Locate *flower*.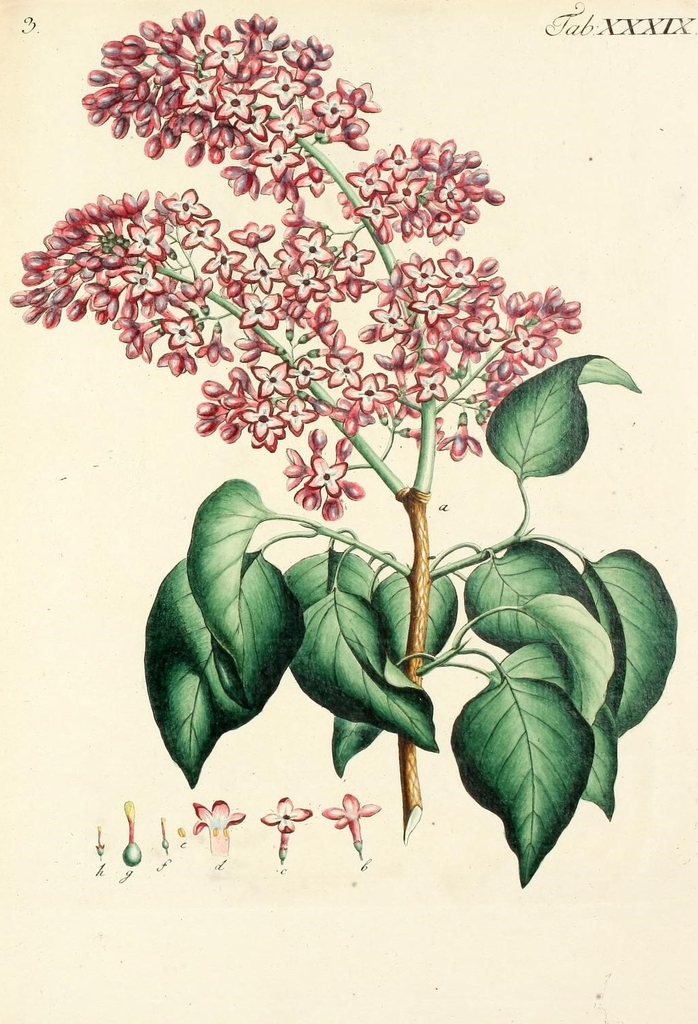
Bounding box: locate(440, 245, 483, 291).
